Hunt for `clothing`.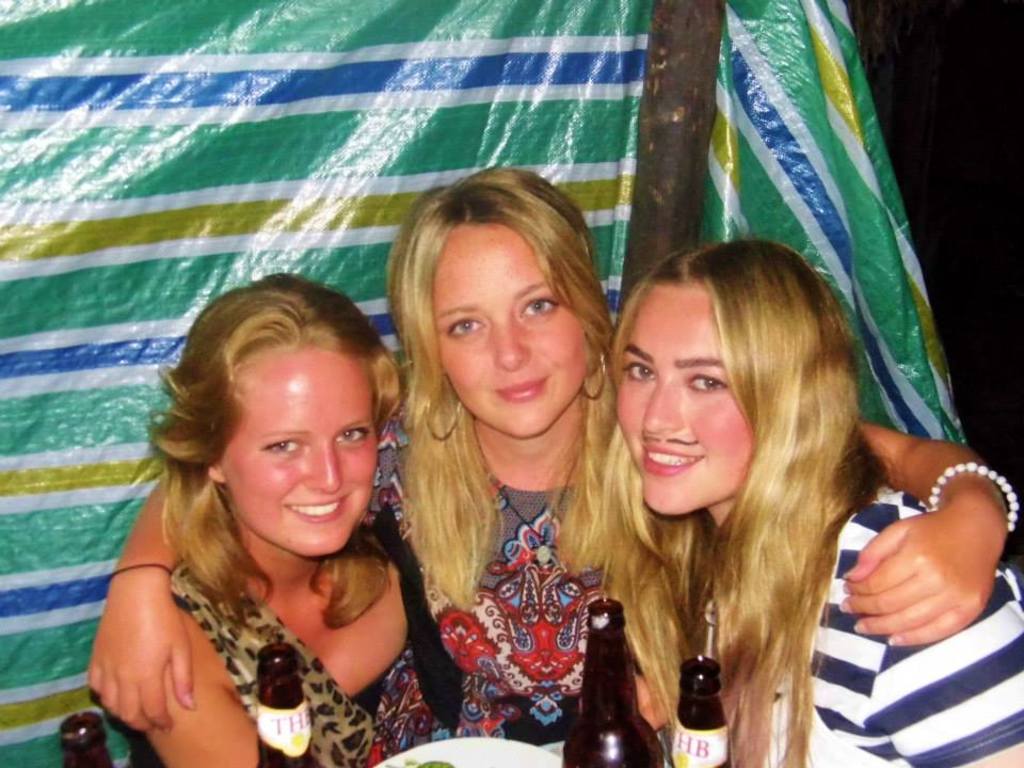
Hunted down at 356:369:625:741.
